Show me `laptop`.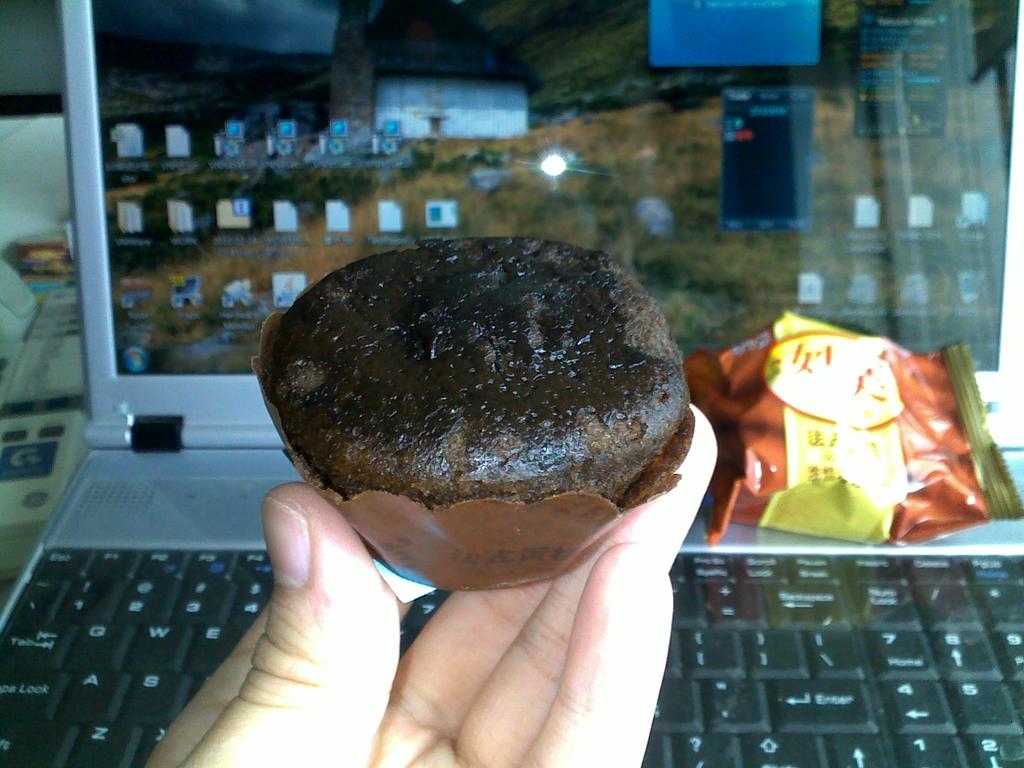
`laptop` is here: <region>0, 0, 1023, 767</region>.
